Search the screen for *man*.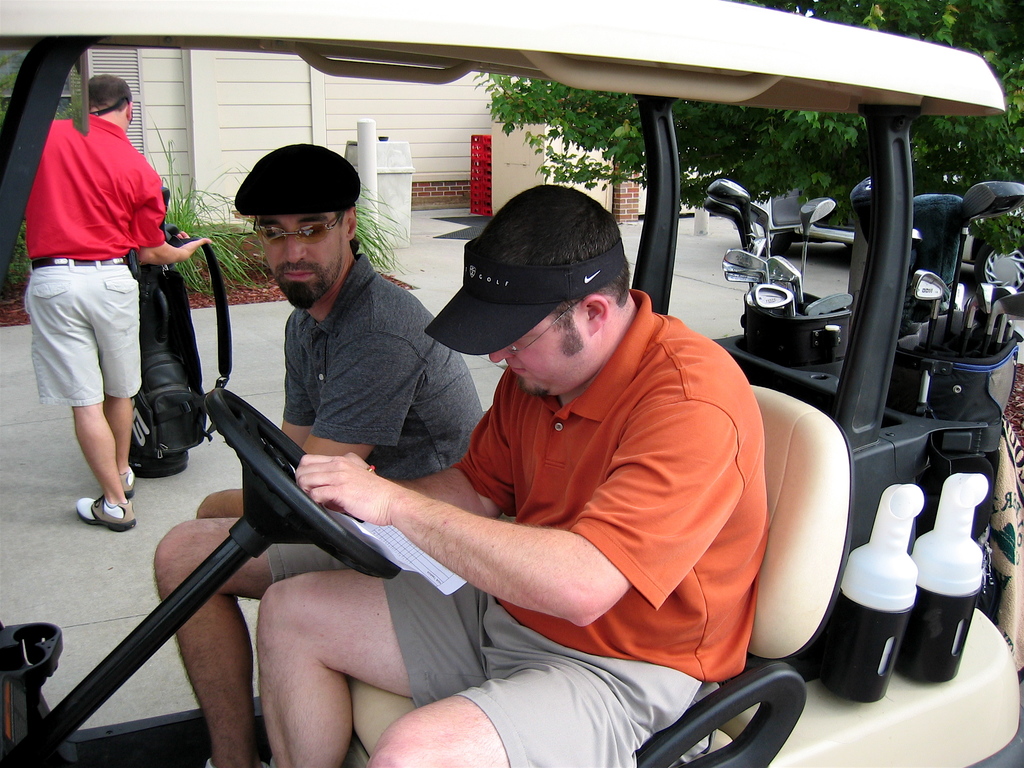
Found at l=17, t=50, r=184, b=550.
